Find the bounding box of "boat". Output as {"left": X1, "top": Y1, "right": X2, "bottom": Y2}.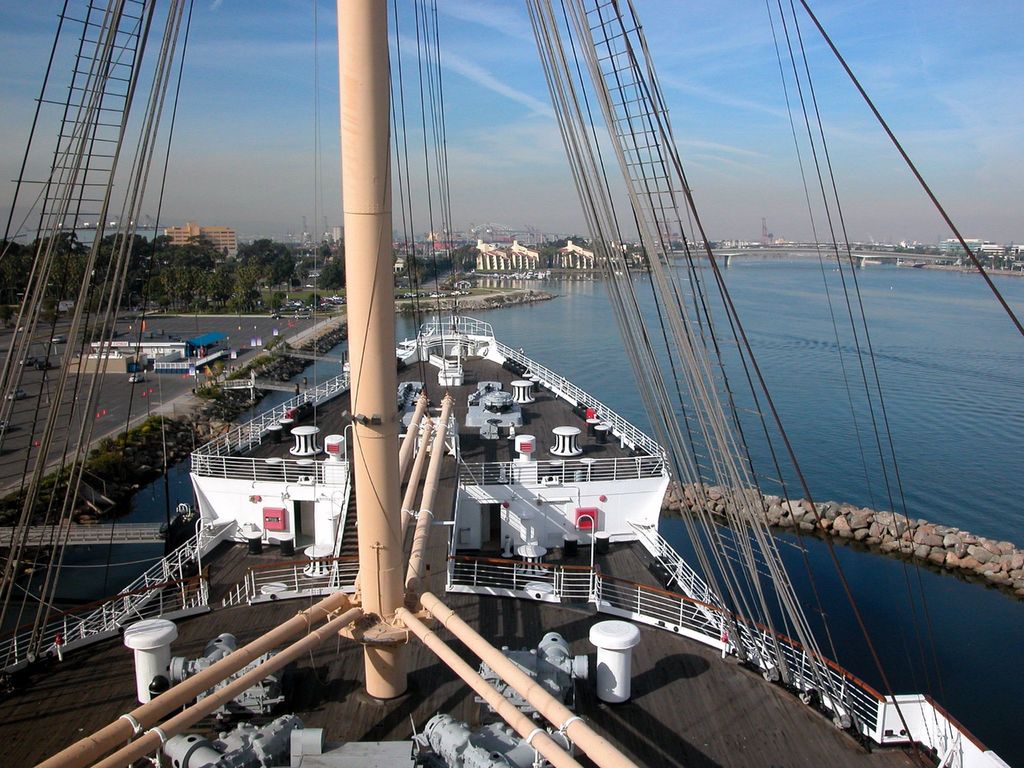
{"left": 150, "top": 0, "right": 1023, "bottom": 733}.
